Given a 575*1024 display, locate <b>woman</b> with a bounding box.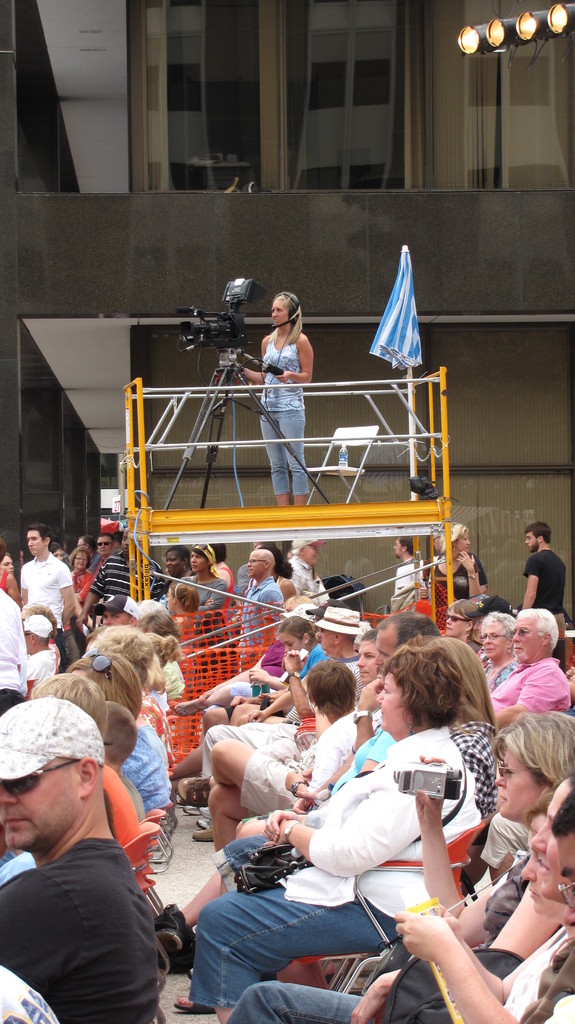
Located: left=61, top=554, right=92, bottom=601.
